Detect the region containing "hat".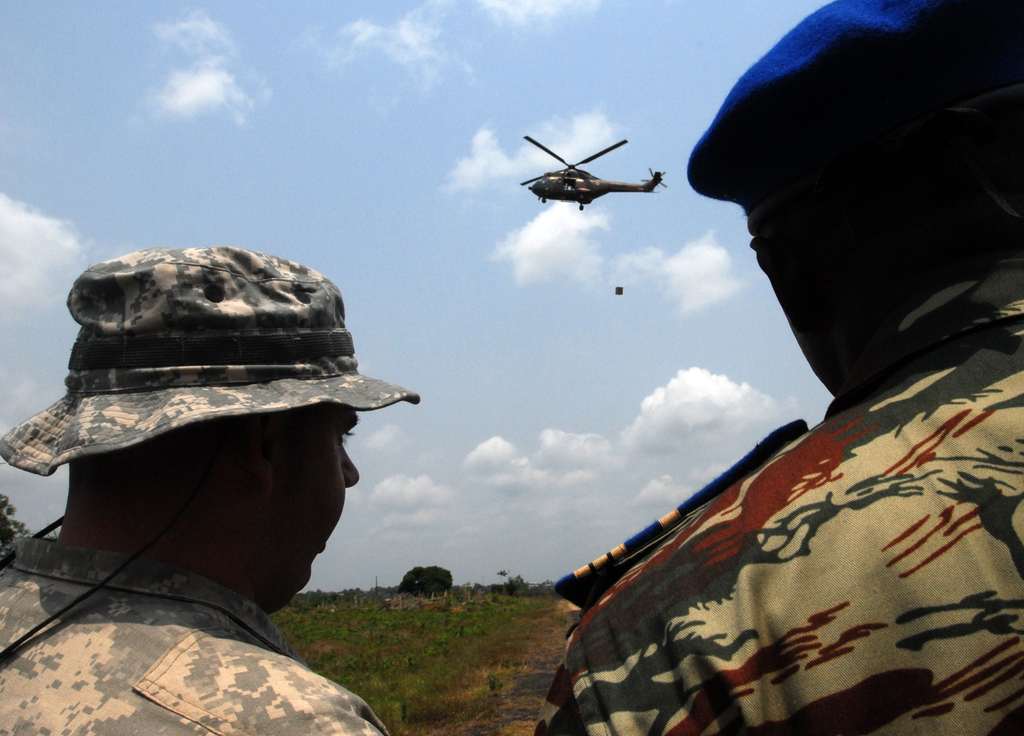
[left=0, top=249, right=419, bottom=476].
